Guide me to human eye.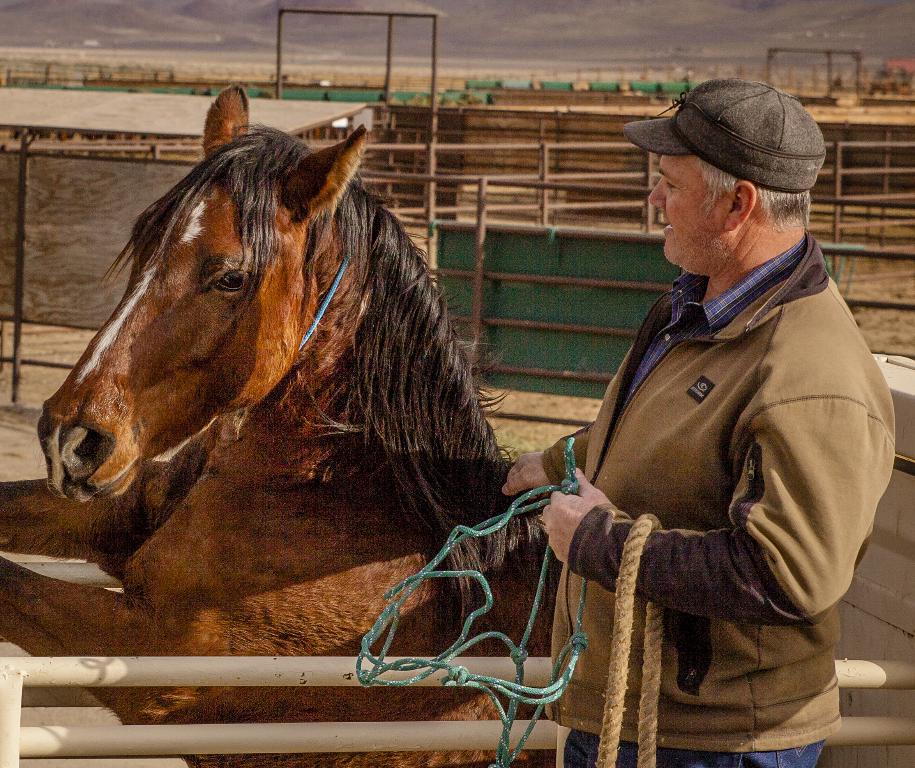
Guidance: BBox(657, 176, 682, 193).
